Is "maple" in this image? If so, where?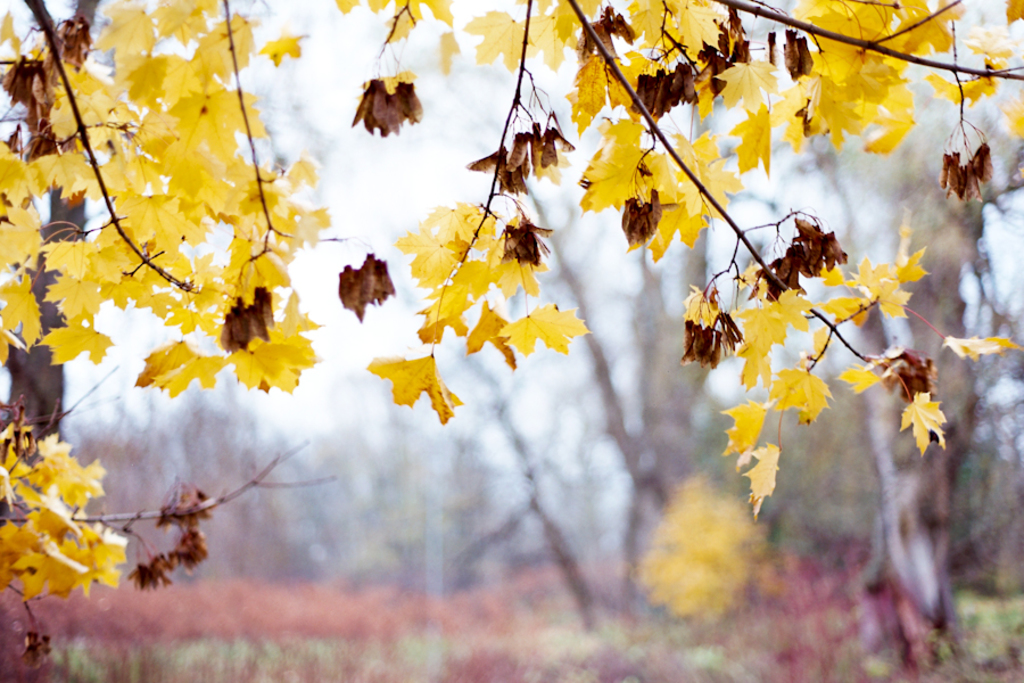
Yes, at BBox(0, 0, 1022, 681).
